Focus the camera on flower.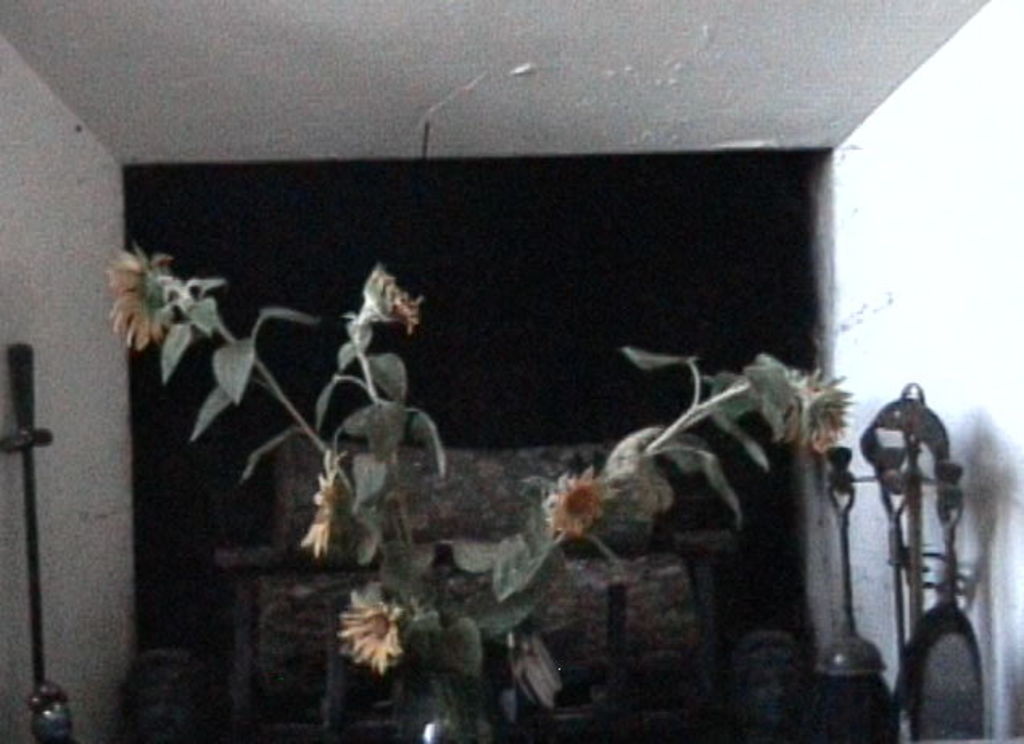
Focus region: 105:250:182:351.
